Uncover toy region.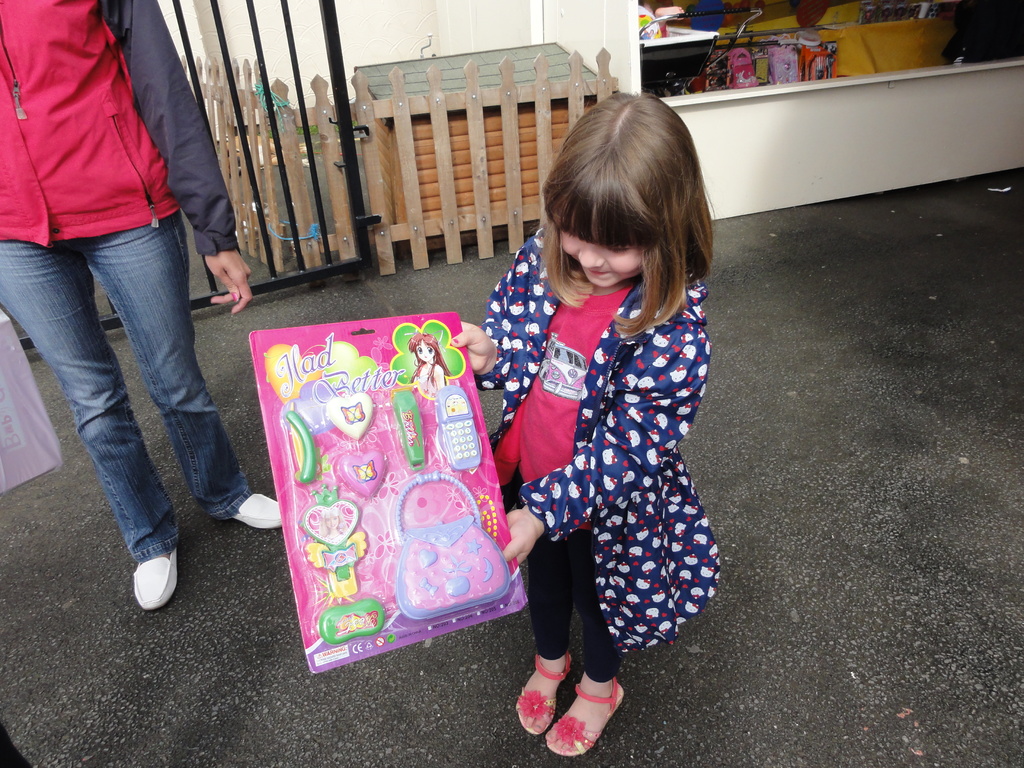
Uncovered: BBox(326, 397, 373, 439).
